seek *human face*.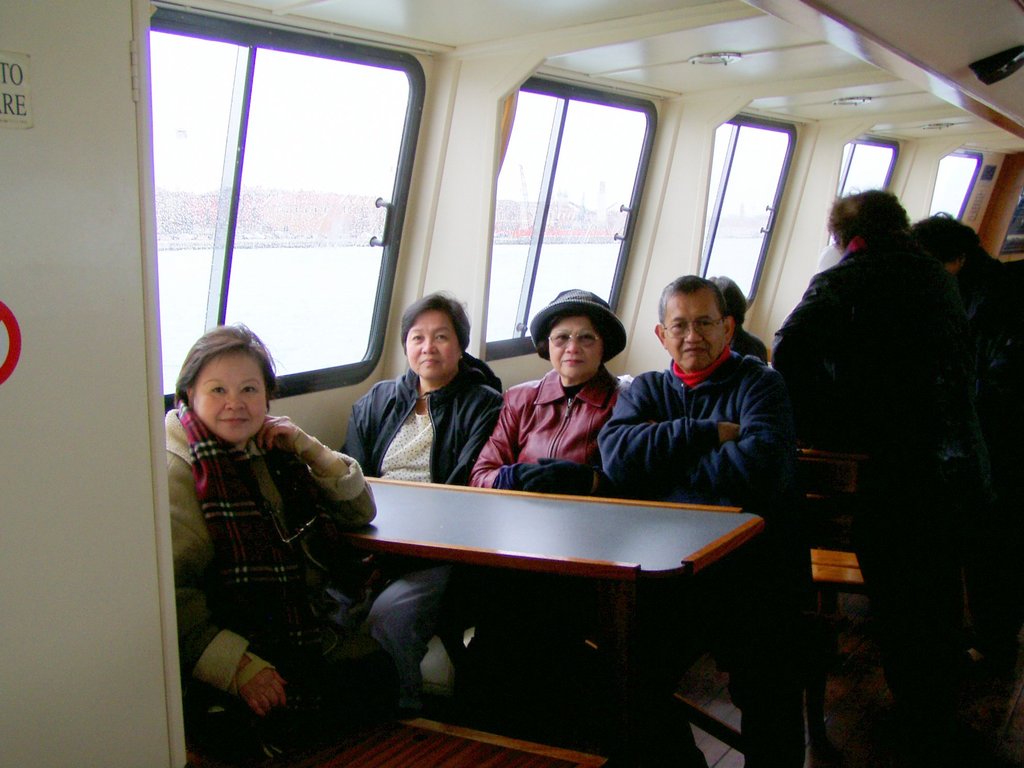
(left=549, top=318, right=602, bottom=379).
